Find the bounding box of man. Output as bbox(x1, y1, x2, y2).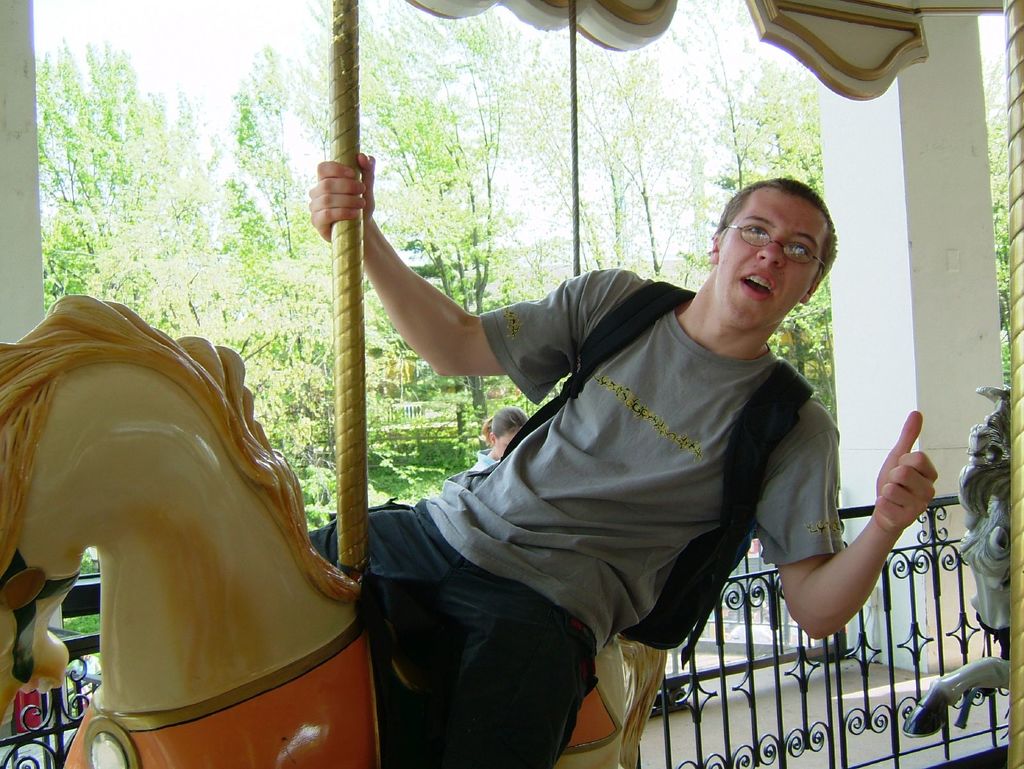
bbox(324, 175, 919, 757).
